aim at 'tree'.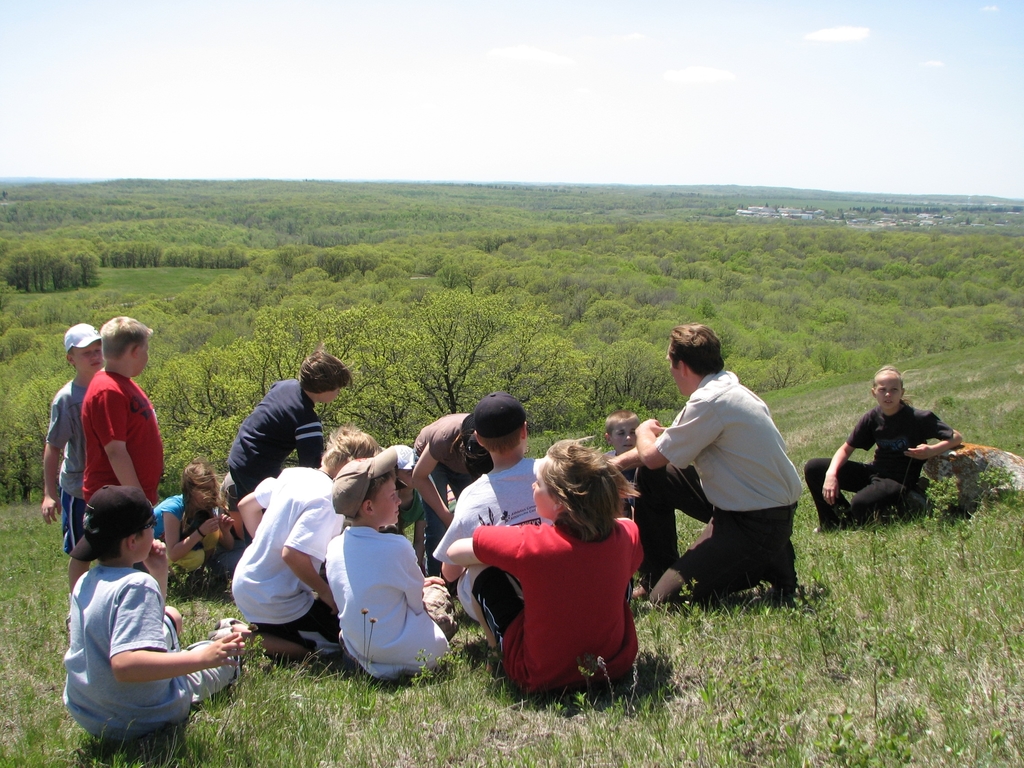
Aimed at x1=143, y1=287, x2=595, y2=470.
